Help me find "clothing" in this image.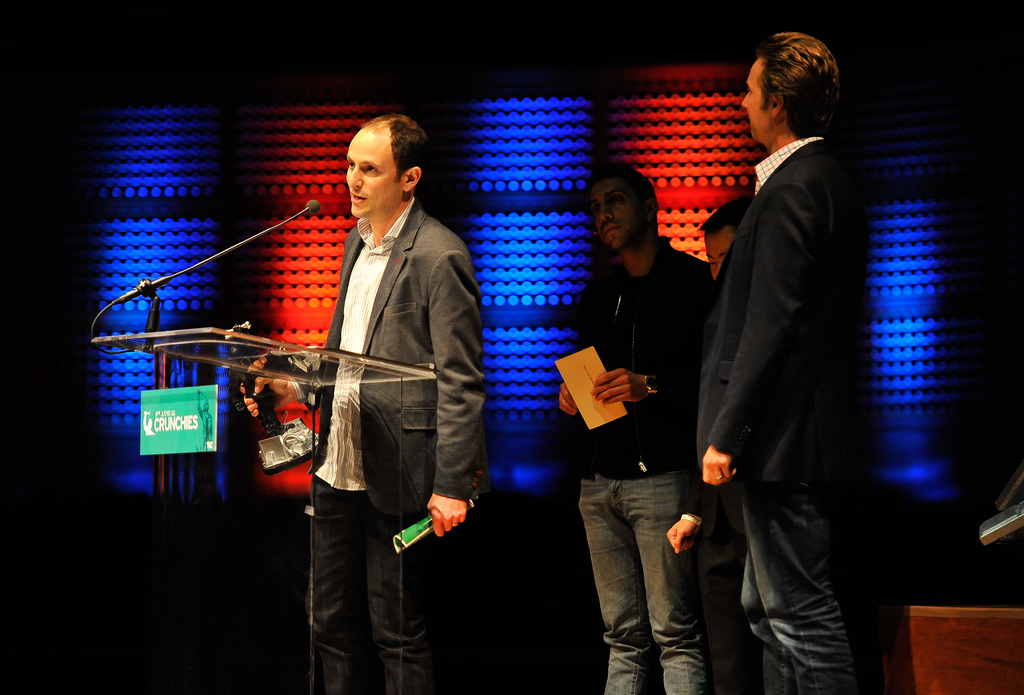
Found it: 284:209:488:694.
